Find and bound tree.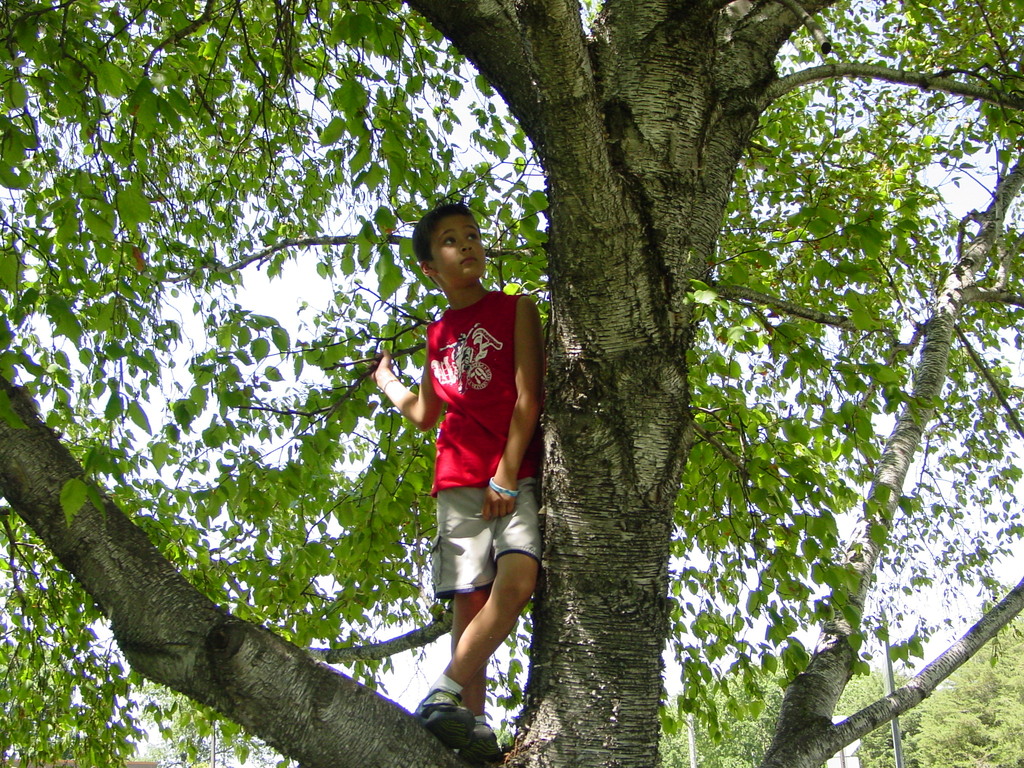
Bound: locate(687, 662, 798, 767).
